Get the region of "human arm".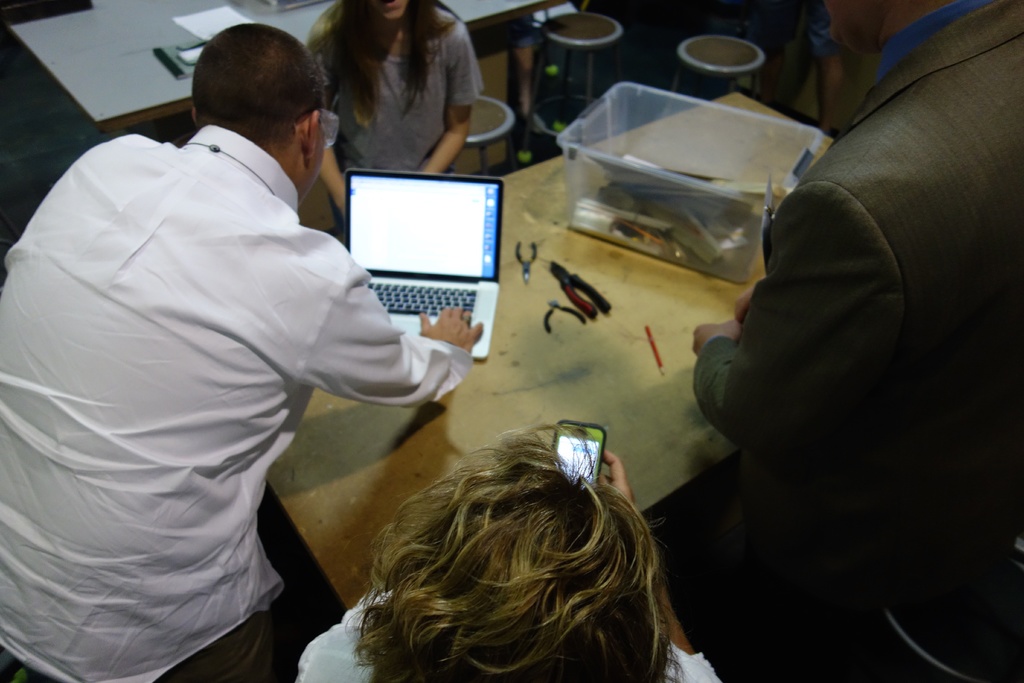
select_region(694, 183, 908, 467).
